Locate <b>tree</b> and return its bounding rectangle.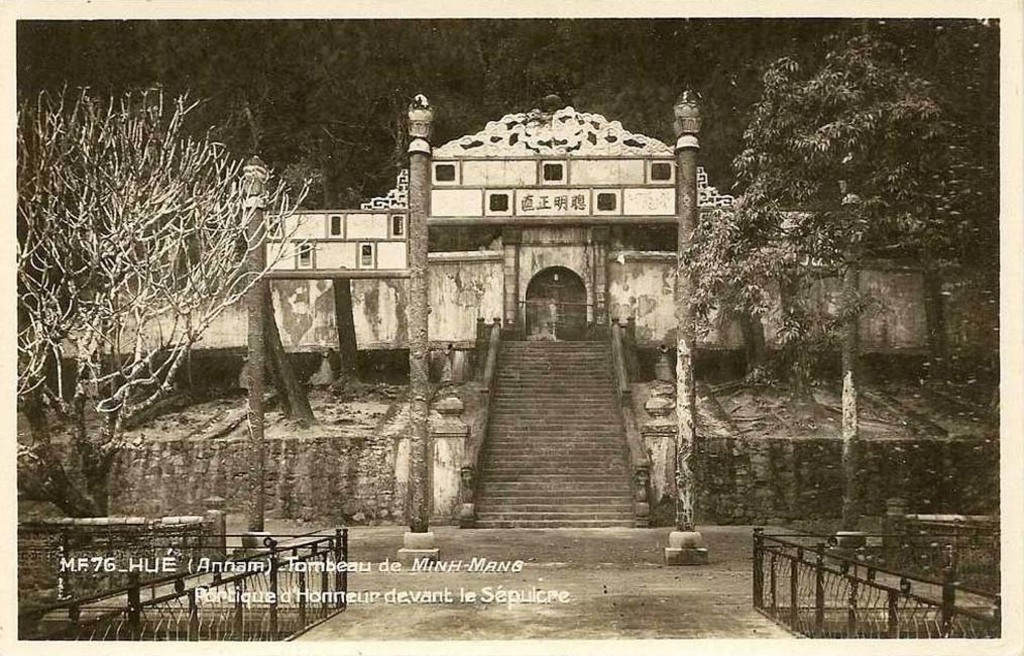
(21,57,290,513).
